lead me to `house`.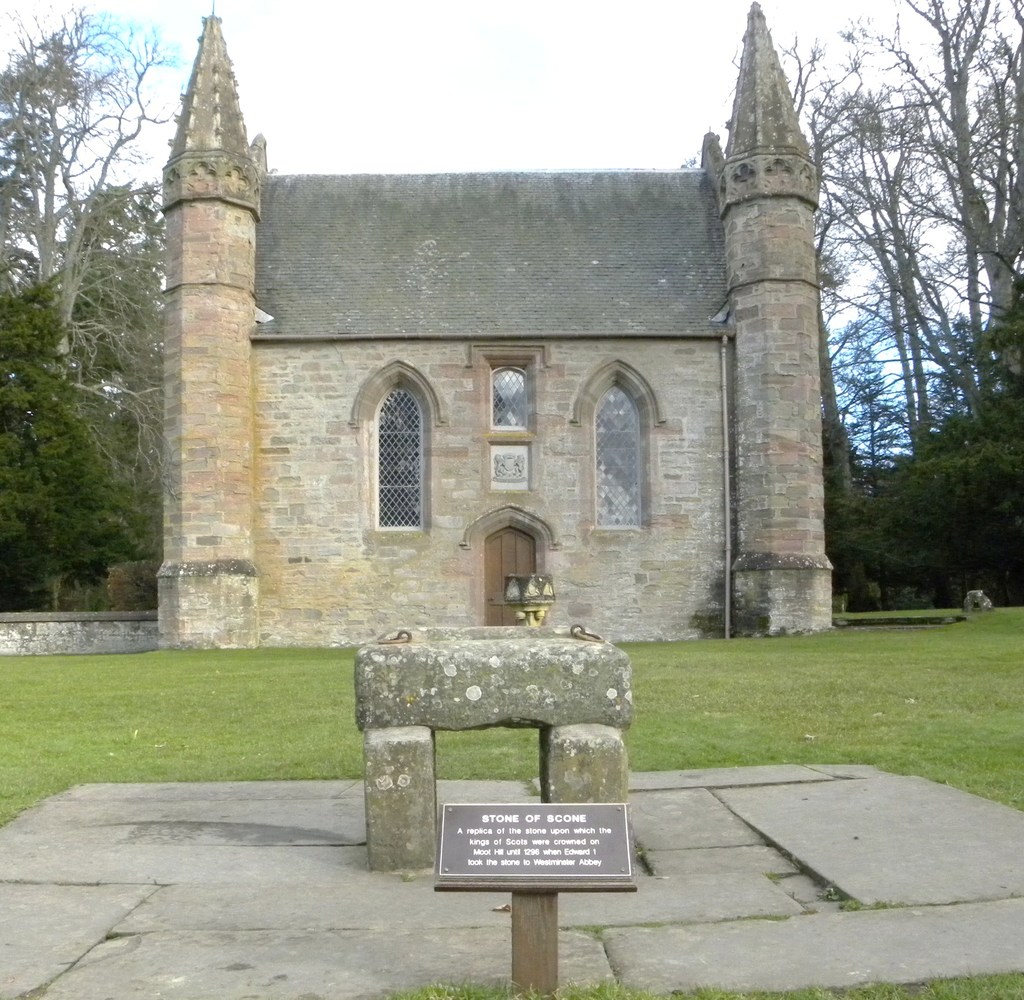
Lead to <region>193, 133, 856, 704</region>.
